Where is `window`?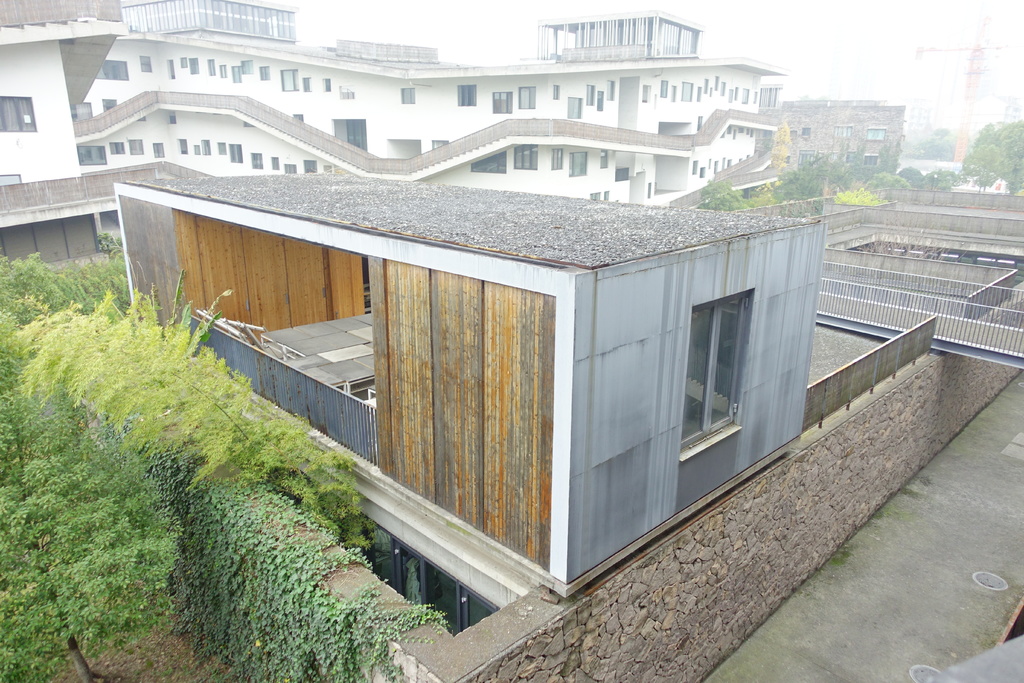
(180, 56, 188, 68).
